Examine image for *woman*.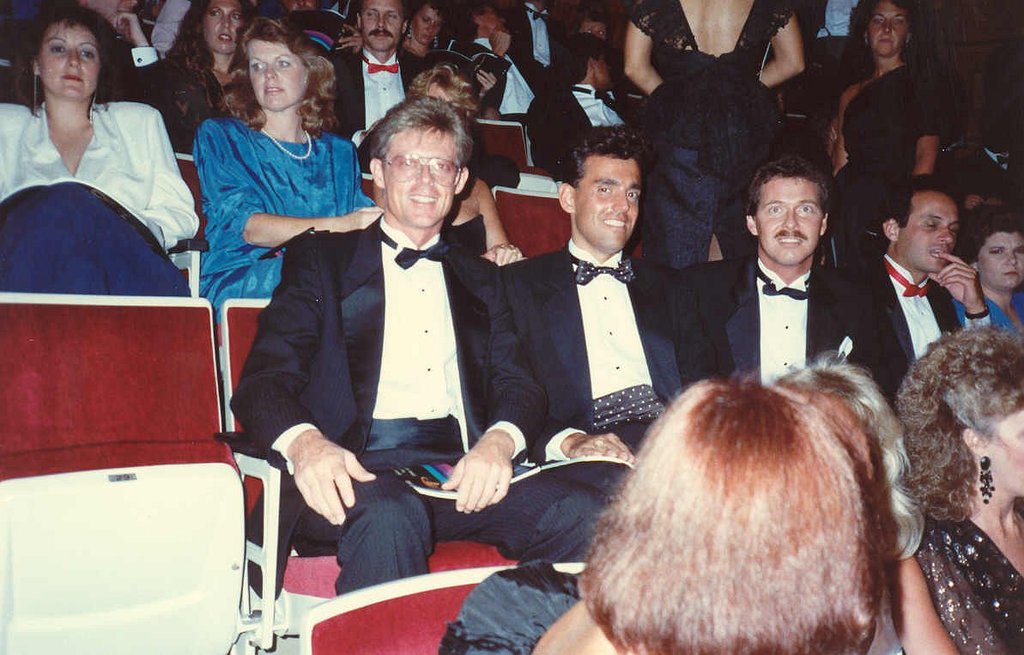
Examination result: 151/0/263/167.
